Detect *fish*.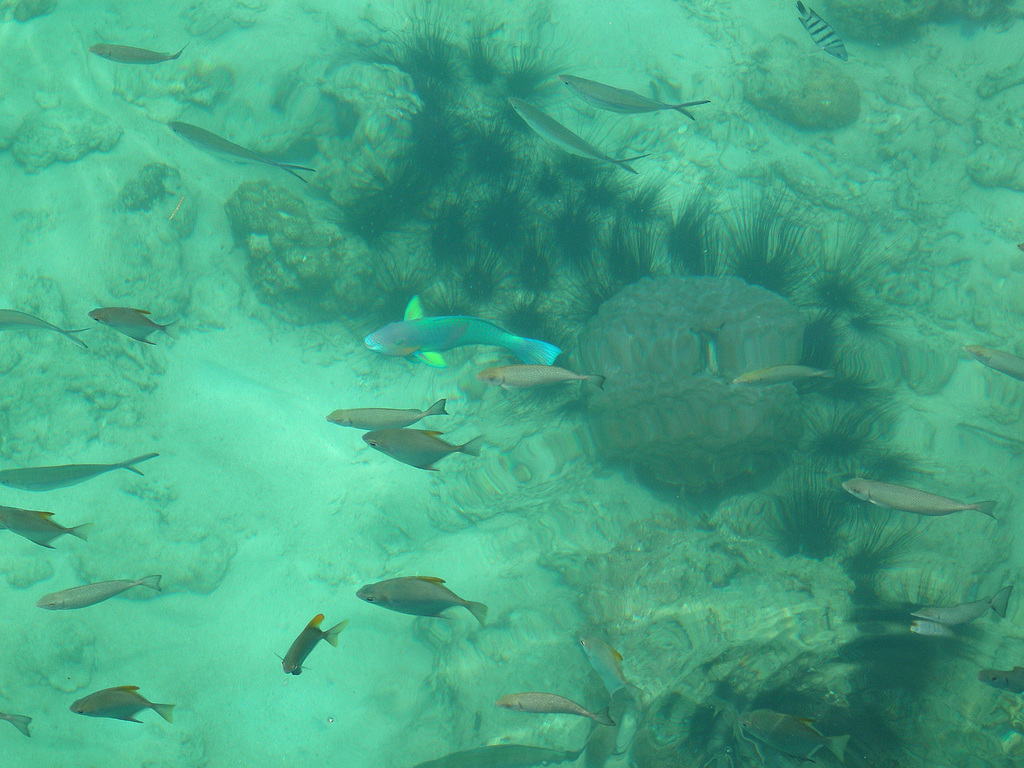
Detected at (559, 71, 711, 122).
